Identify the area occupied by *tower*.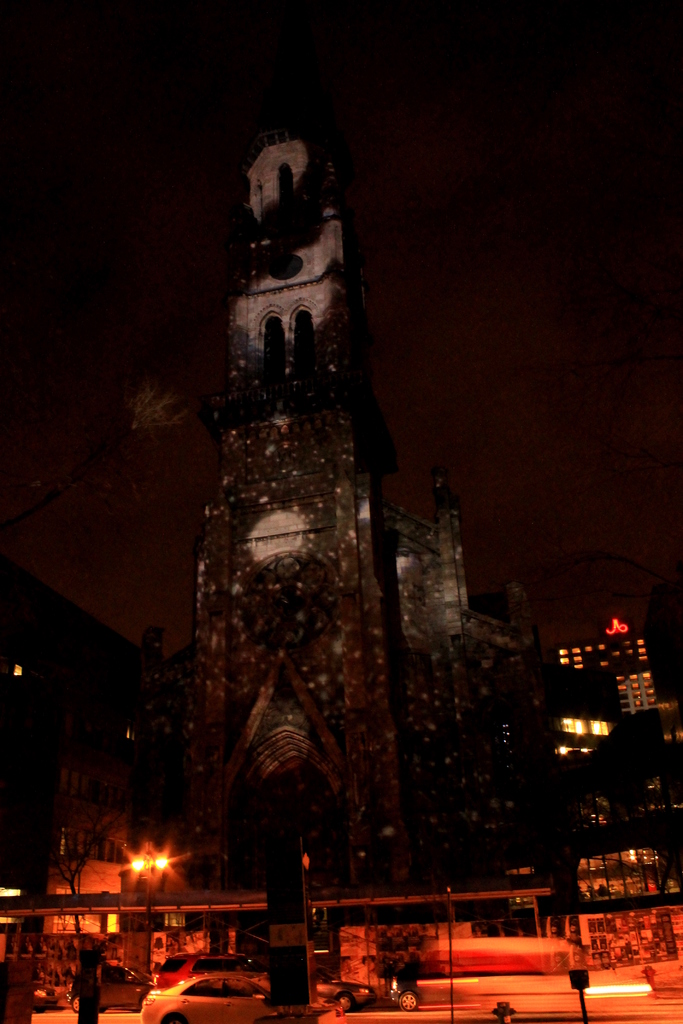
Area: <box>173,0,544,916</box>.
